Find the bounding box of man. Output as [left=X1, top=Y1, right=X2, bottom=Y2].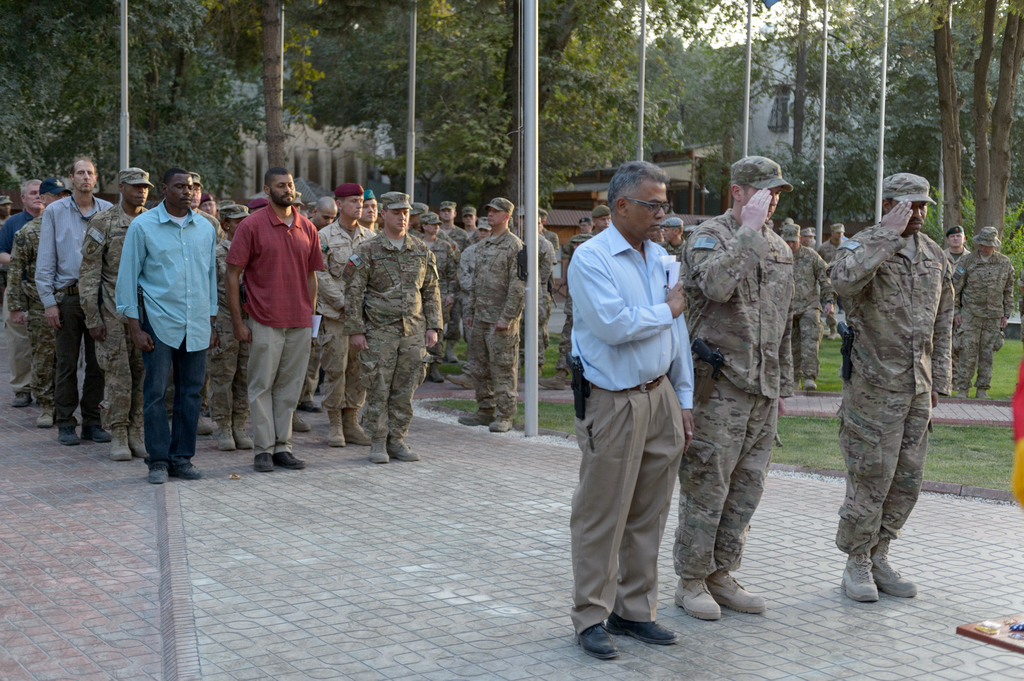
[left=799, top=227, right=812, bottom=249].
